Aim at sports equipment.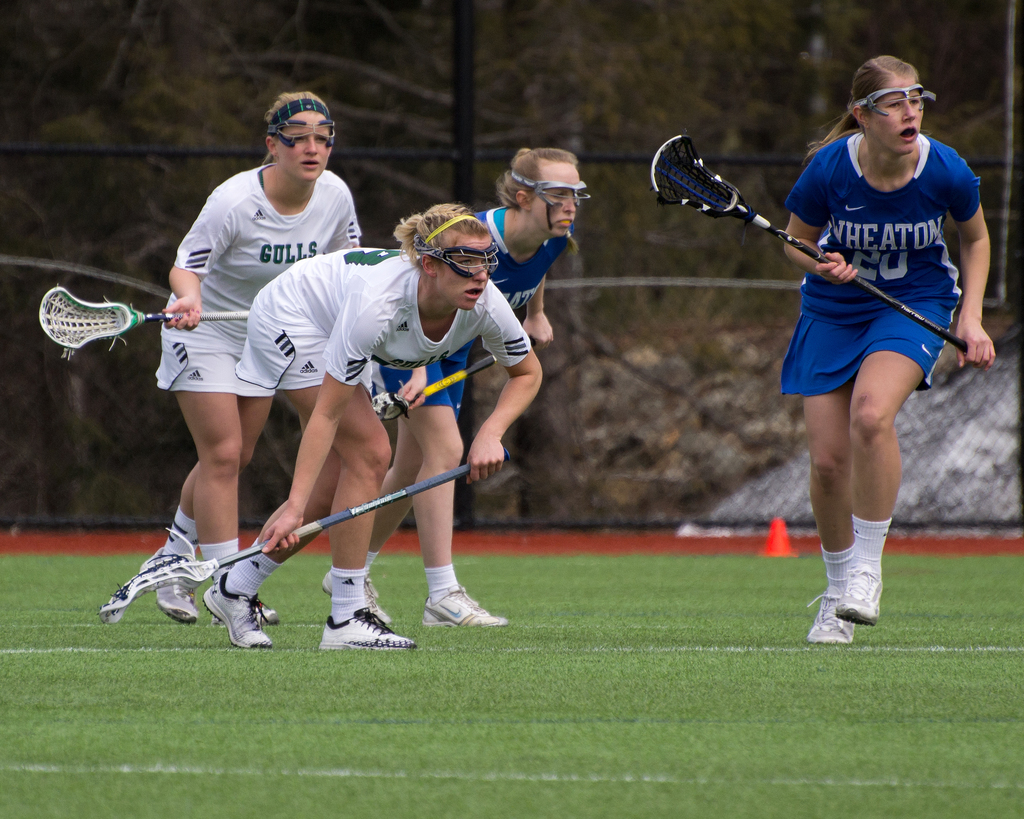
Aimed at left=134, top=546, right=200, bottom=623.
